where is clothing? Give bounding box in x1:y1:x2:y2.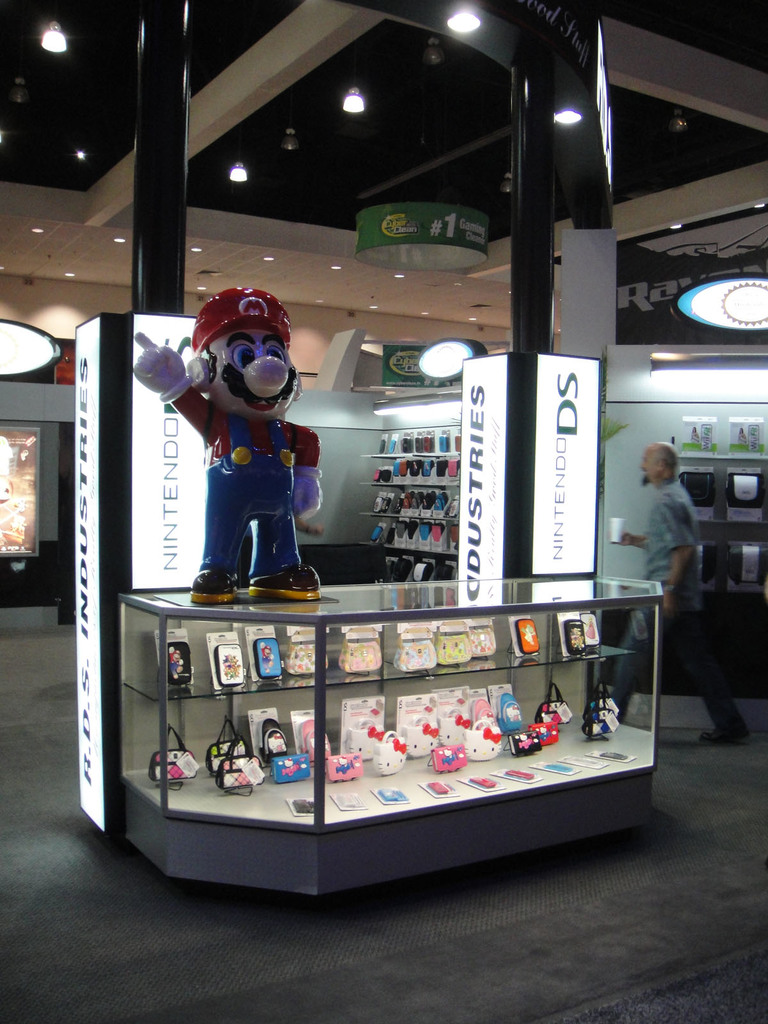
605:477:746:736.
